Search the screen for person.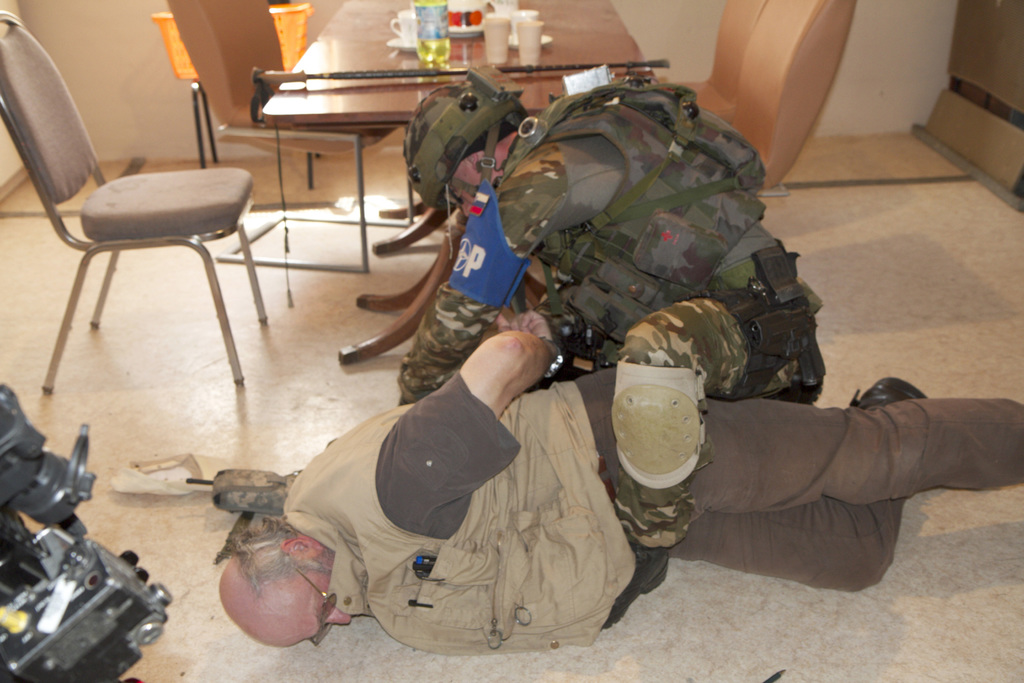
Found at [left=397, top=73, right=835, bottom=407].
